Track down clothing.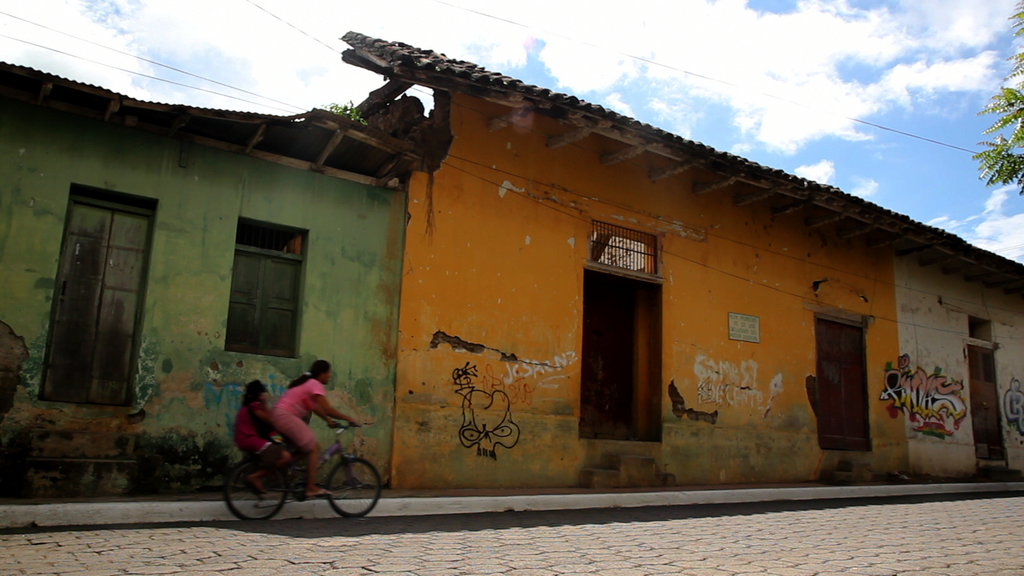
Tracked to [left=262, top=374, right=335, bottom=454].
